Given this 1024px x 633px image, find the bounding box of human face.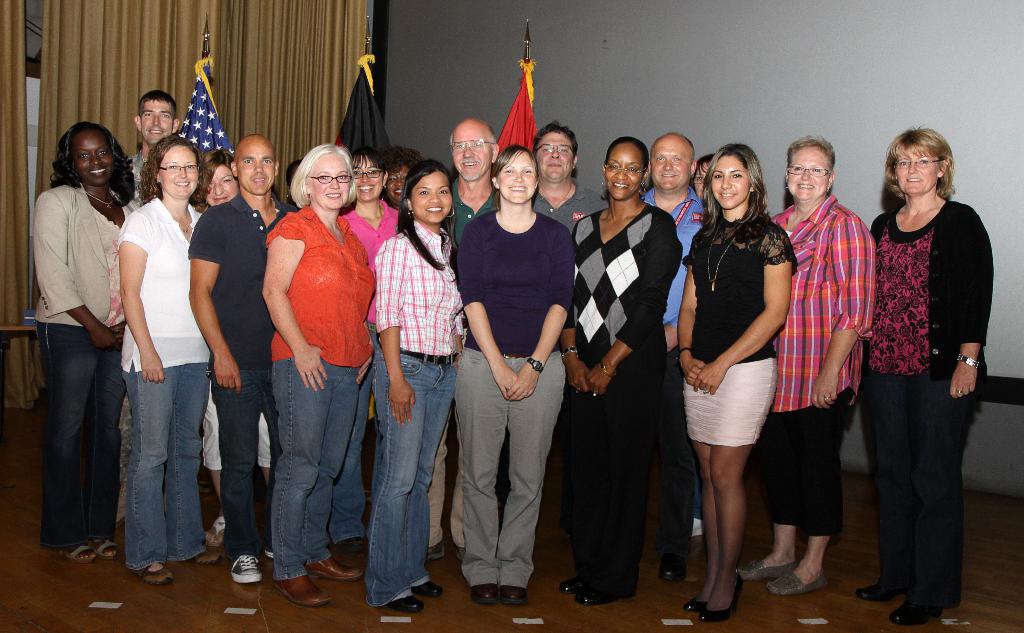
bbox=(308, 153, 349, 205).
